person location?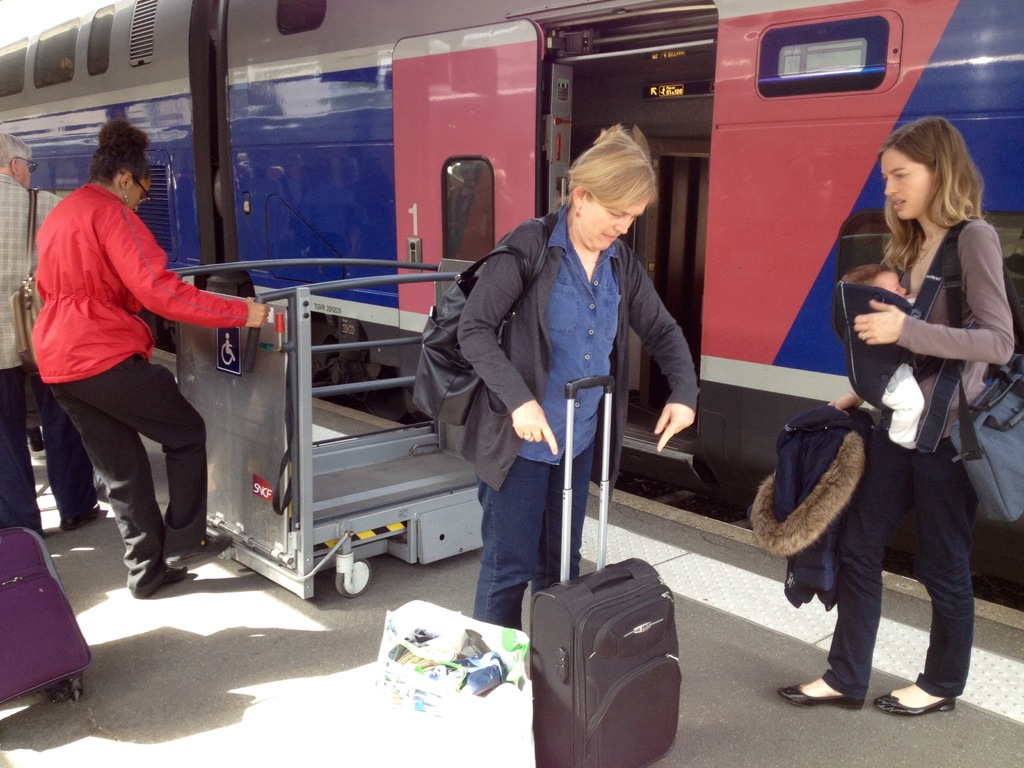
bbox=[769, 120, 1020, 724]
